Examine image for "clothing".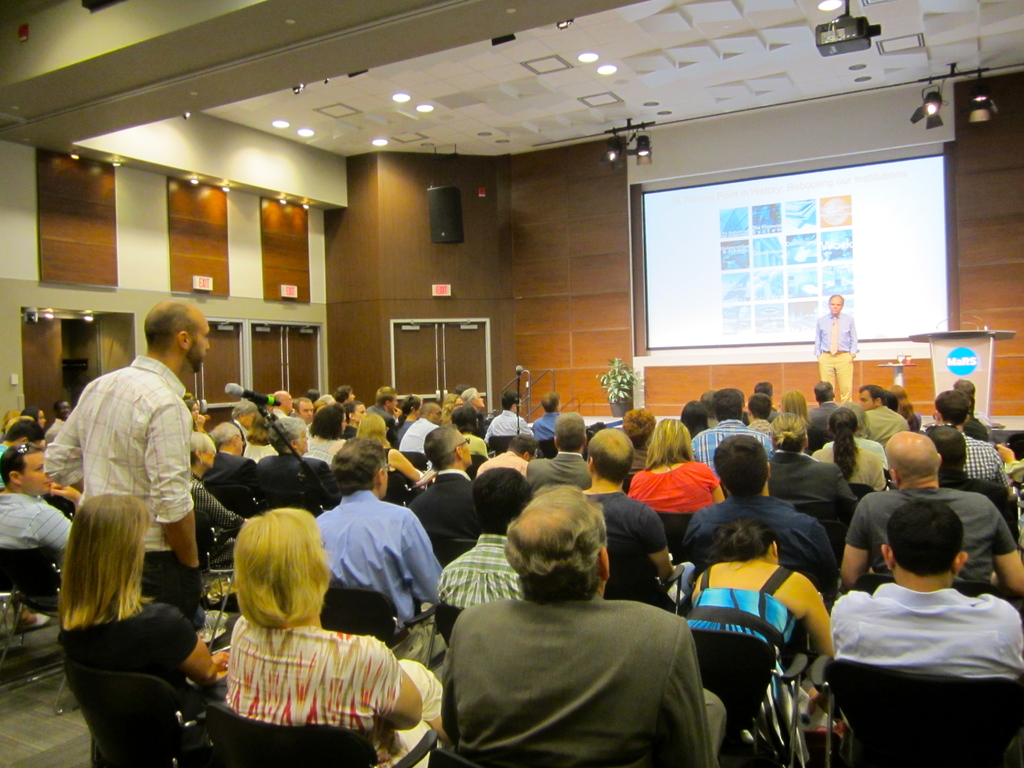
Examination result: <region>54, 600, 199, 721</region>.
